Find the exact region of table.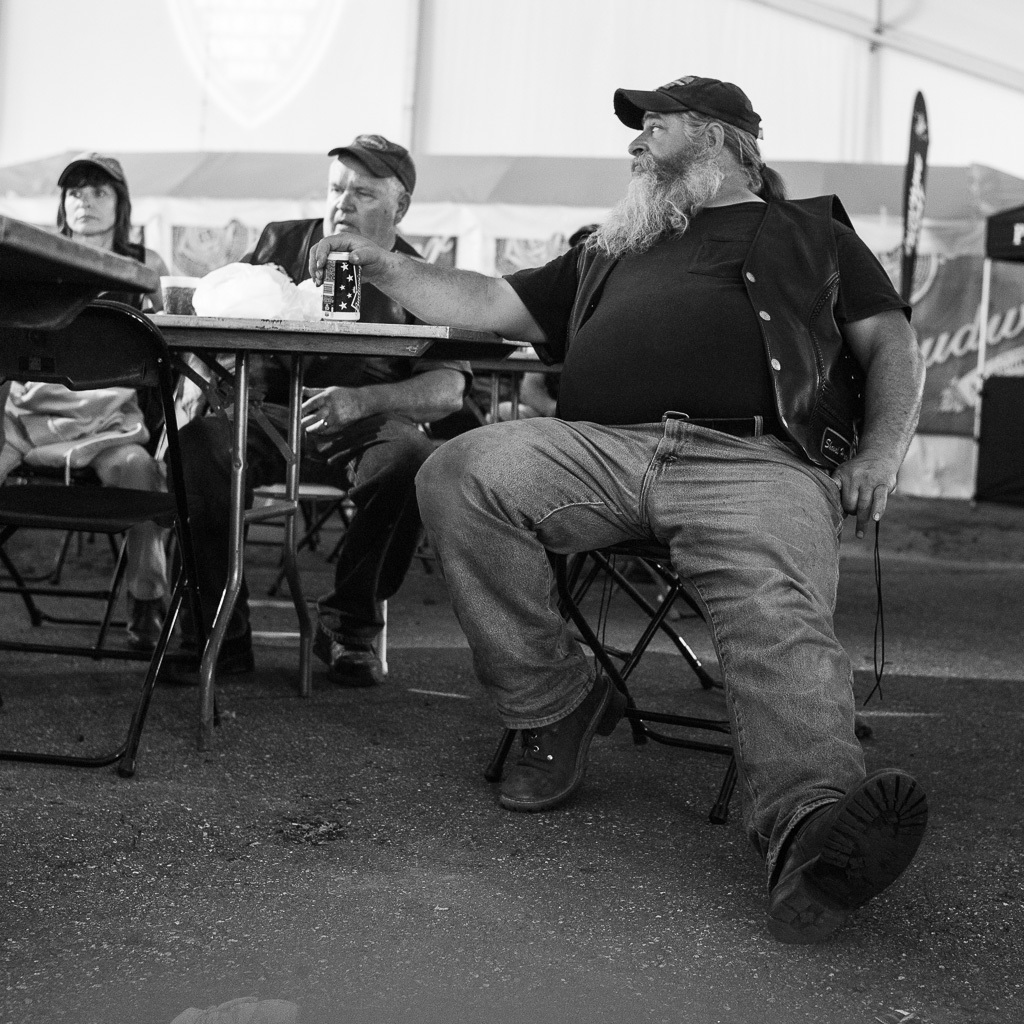
Exact region: bbox=(43, 272, 493, 702).
